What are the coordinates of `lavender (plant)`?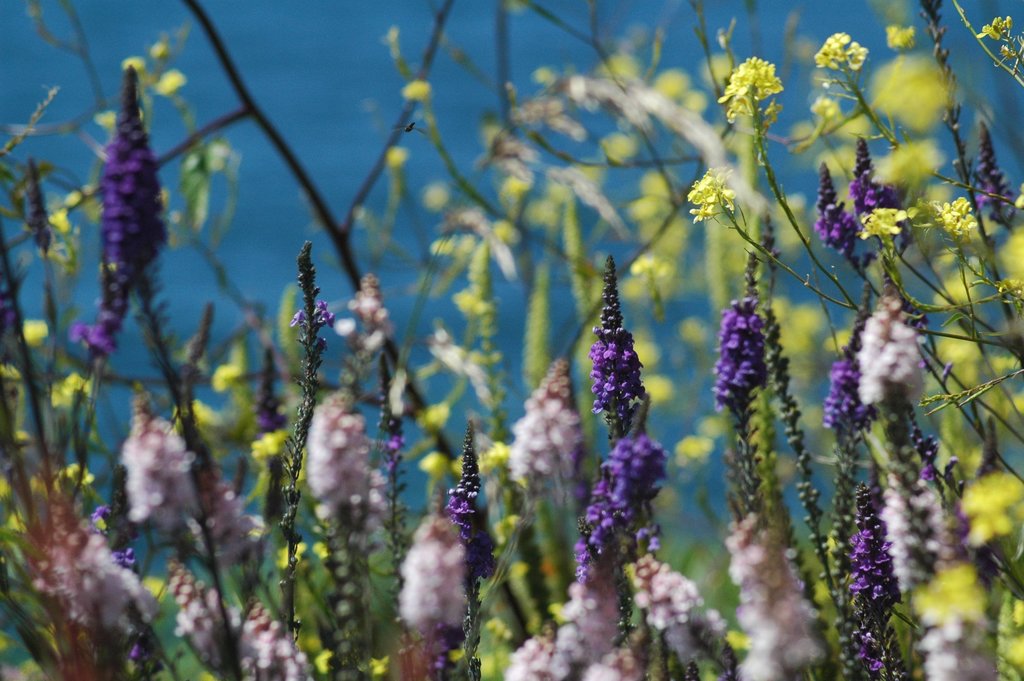
region(831, 499, 901, 680).
